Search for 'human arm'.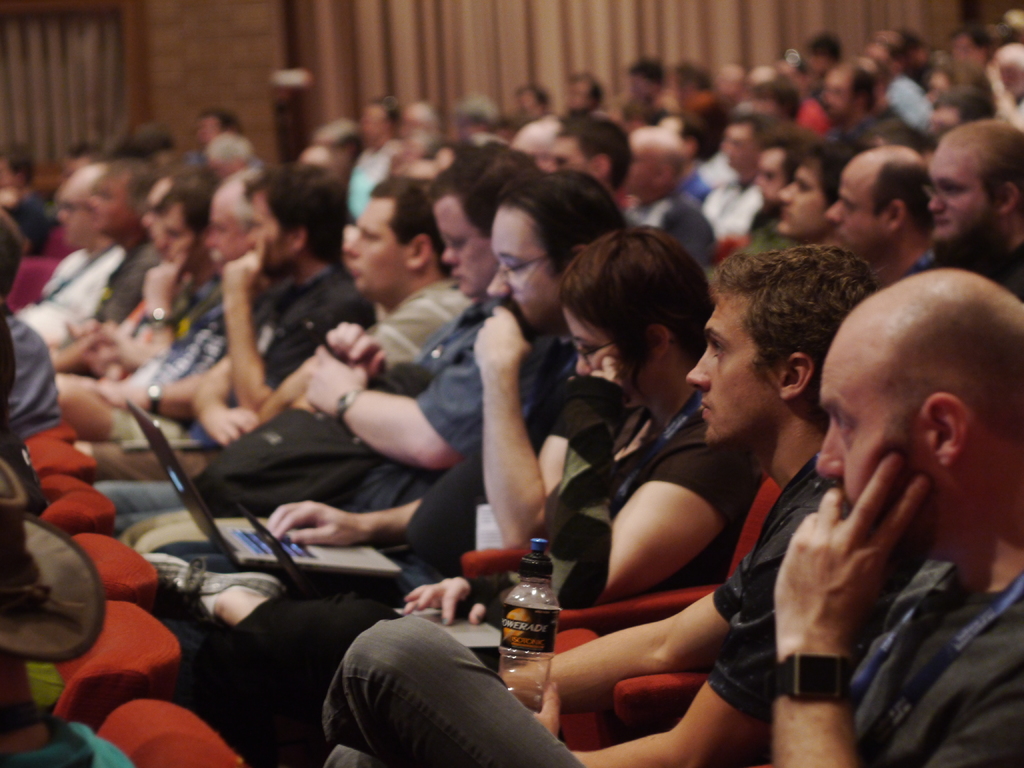
Found at rect(304, 336, 499, 470).
